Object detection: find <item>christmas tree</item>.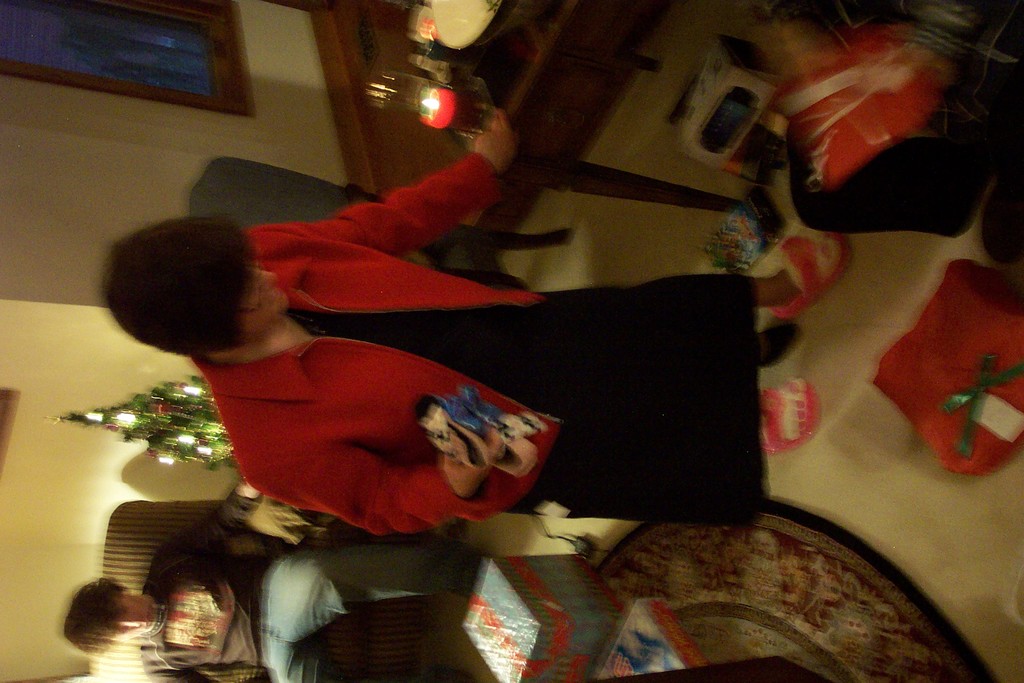
<box>47,374,240,472</box>.
